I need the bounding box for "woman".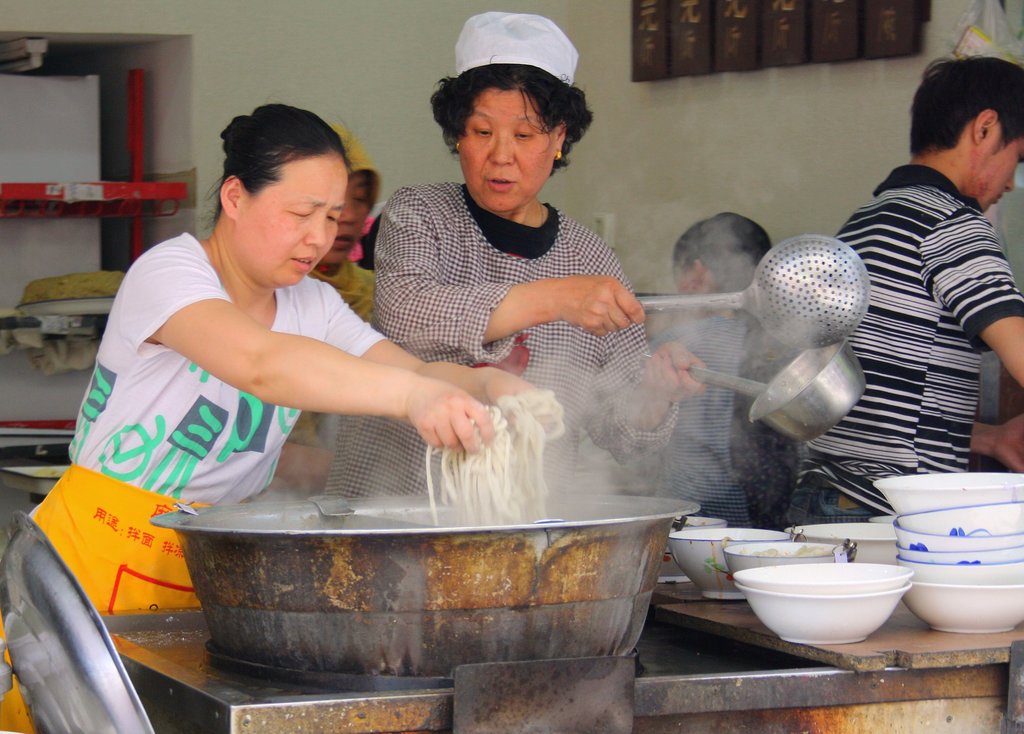
Here it is: region(0, 101, 556, 732).
